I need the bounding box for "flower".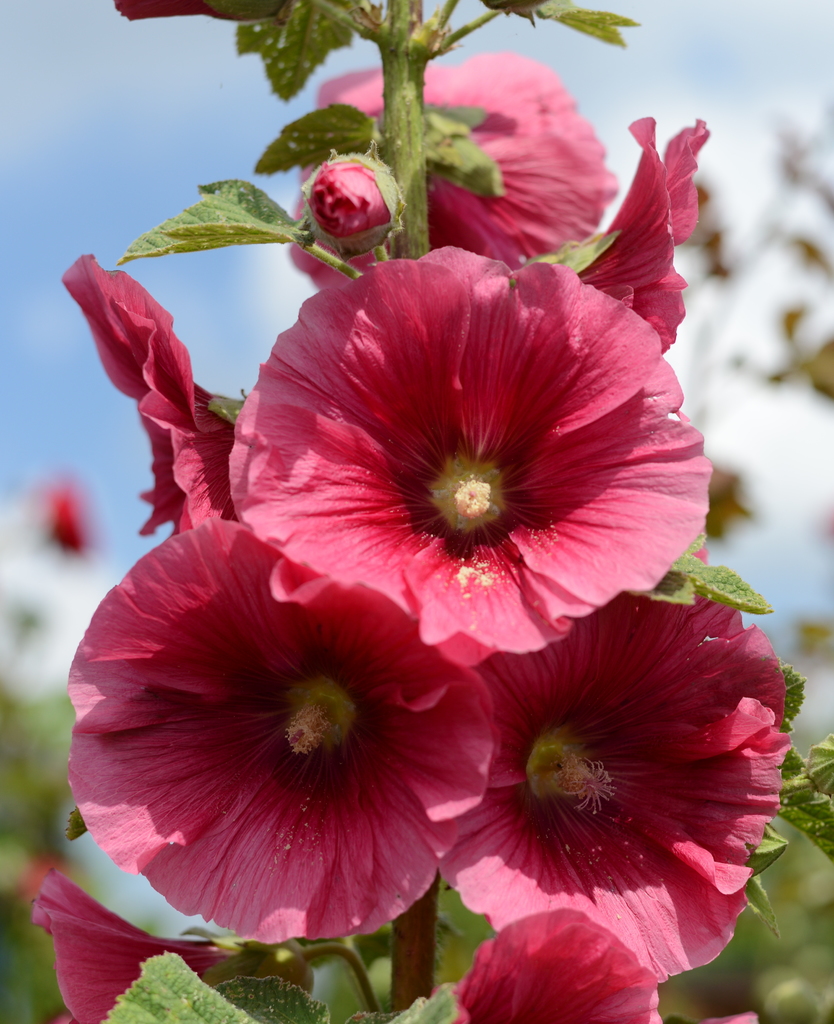
Here it is: x1=58, y1=520, x2=493, y2=957.
